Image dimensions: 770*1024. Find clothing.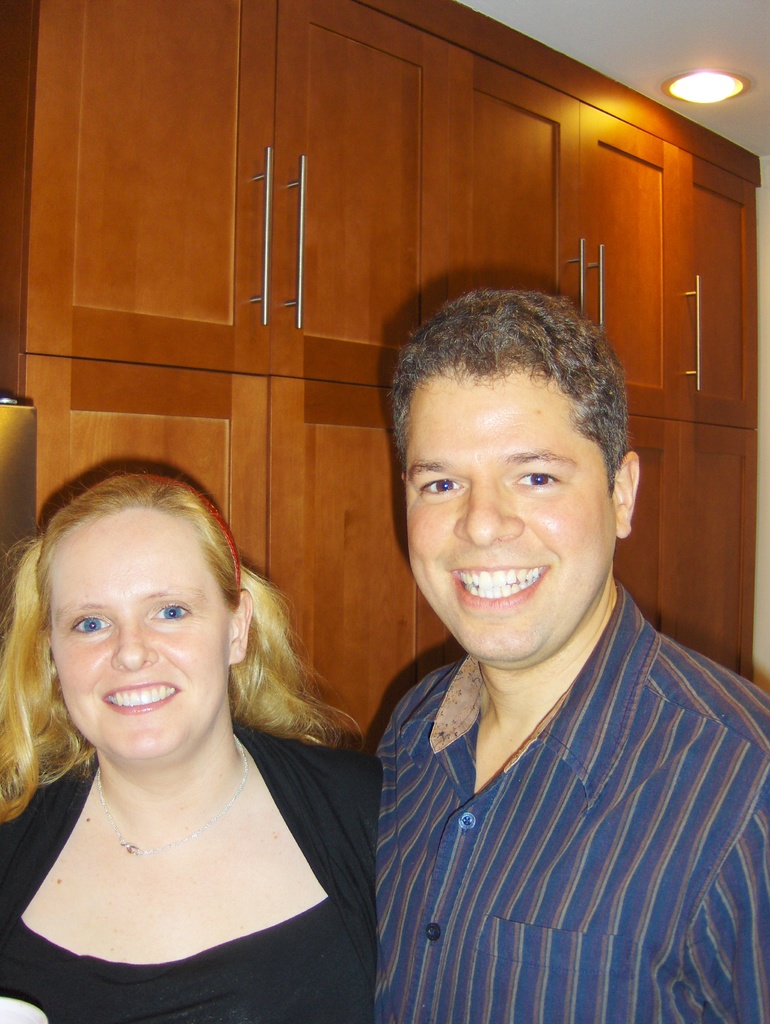
locate(331, 566, 753, 1012).
